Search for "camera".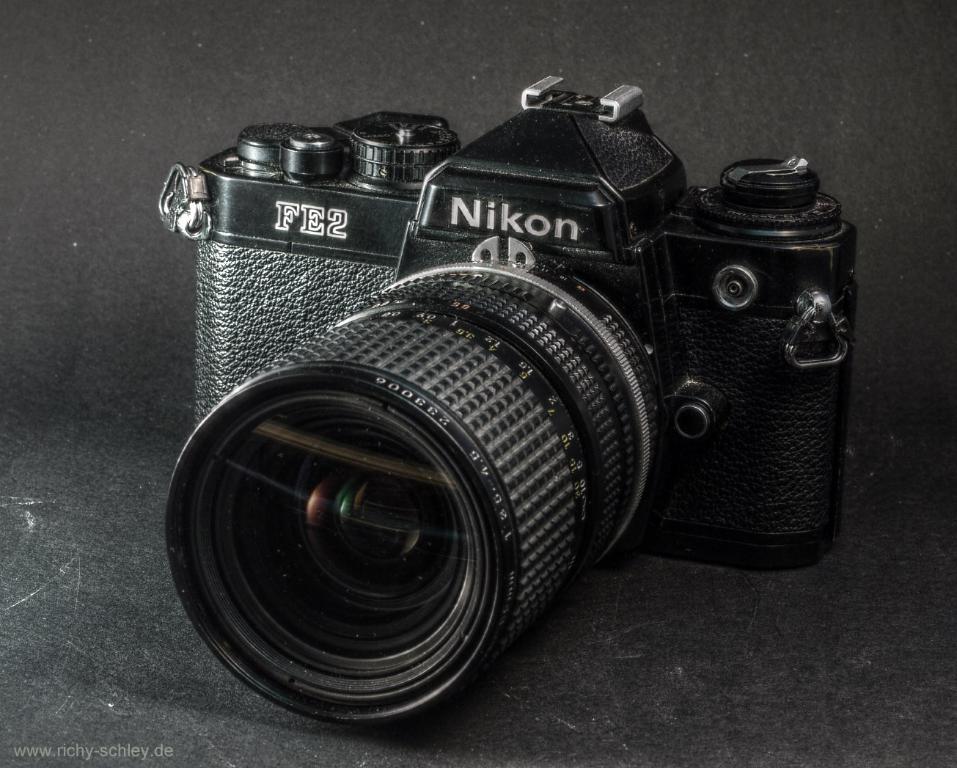
Found at crop(158, 74, 857, 732).
